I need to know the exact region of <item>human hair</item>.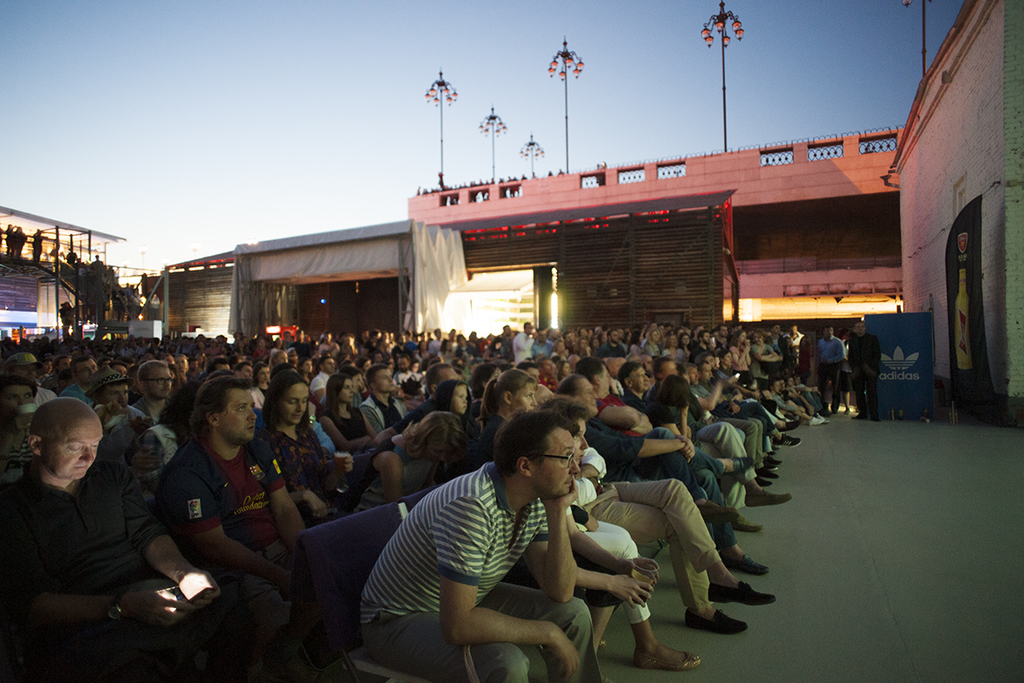
Region: box=[785, 377, 794, 384].
